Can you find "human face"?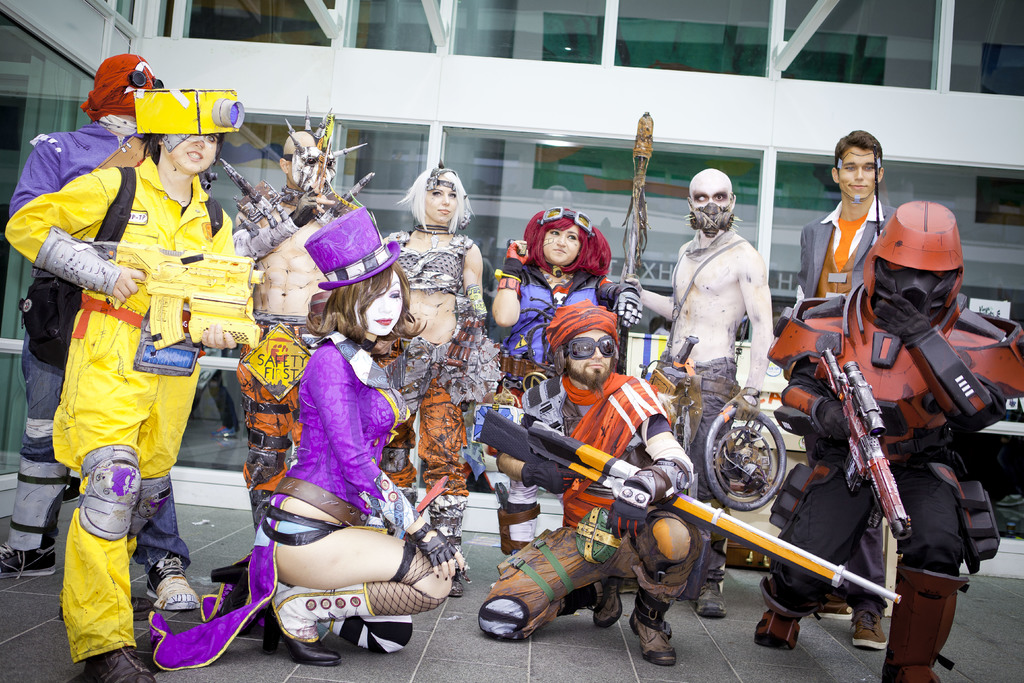
Yes, bounding box: x1=538 y1=226 x2=580 y2=265.
